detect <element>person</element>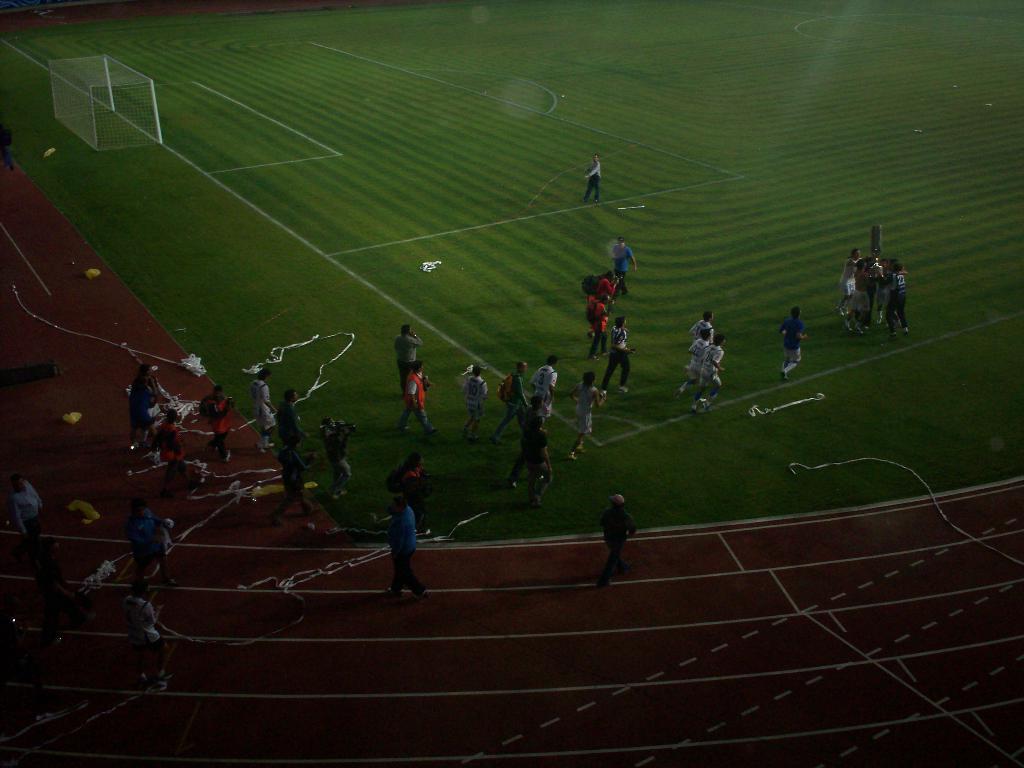
left=271, top=431, right=321, bottom=529
